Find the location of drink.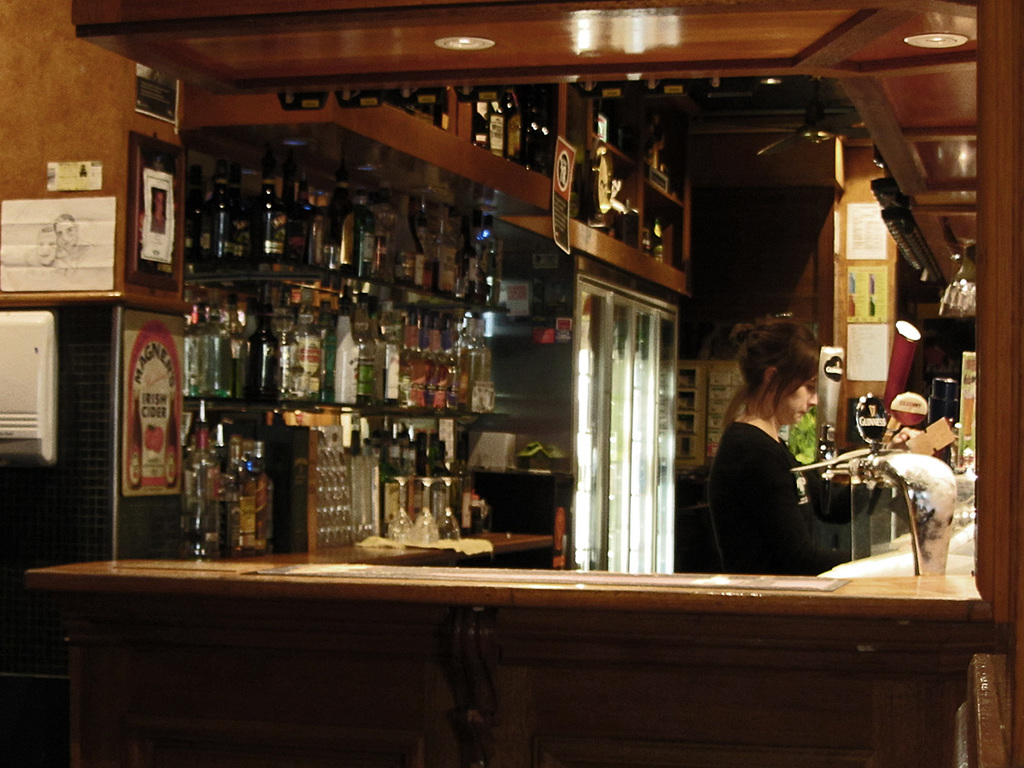
Location: [226,458,273,543].
